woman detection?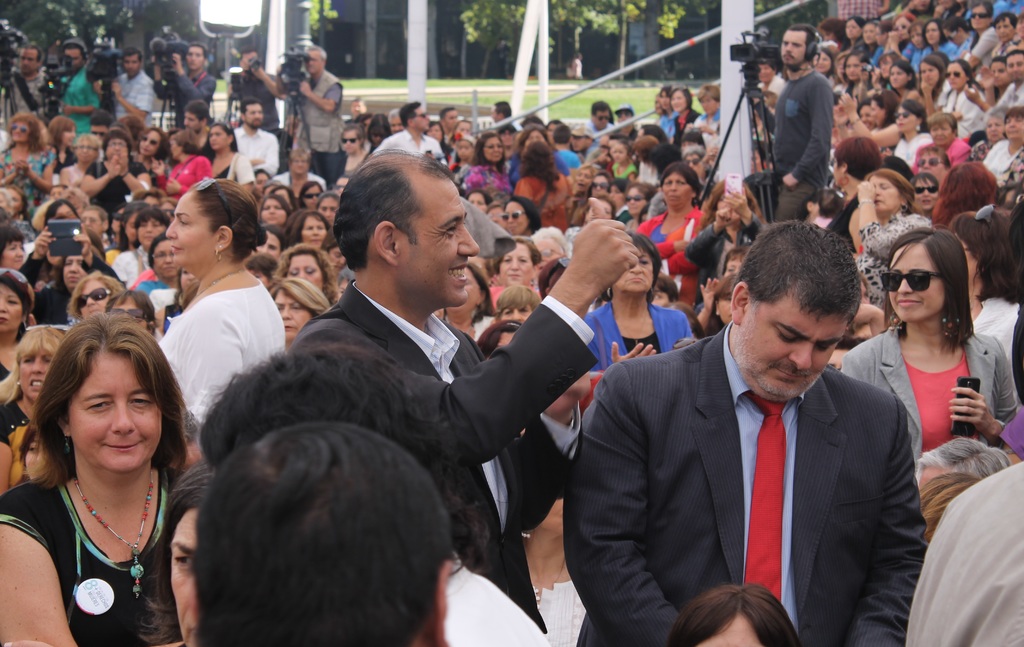
box=[950, 214, 1023, 360]
